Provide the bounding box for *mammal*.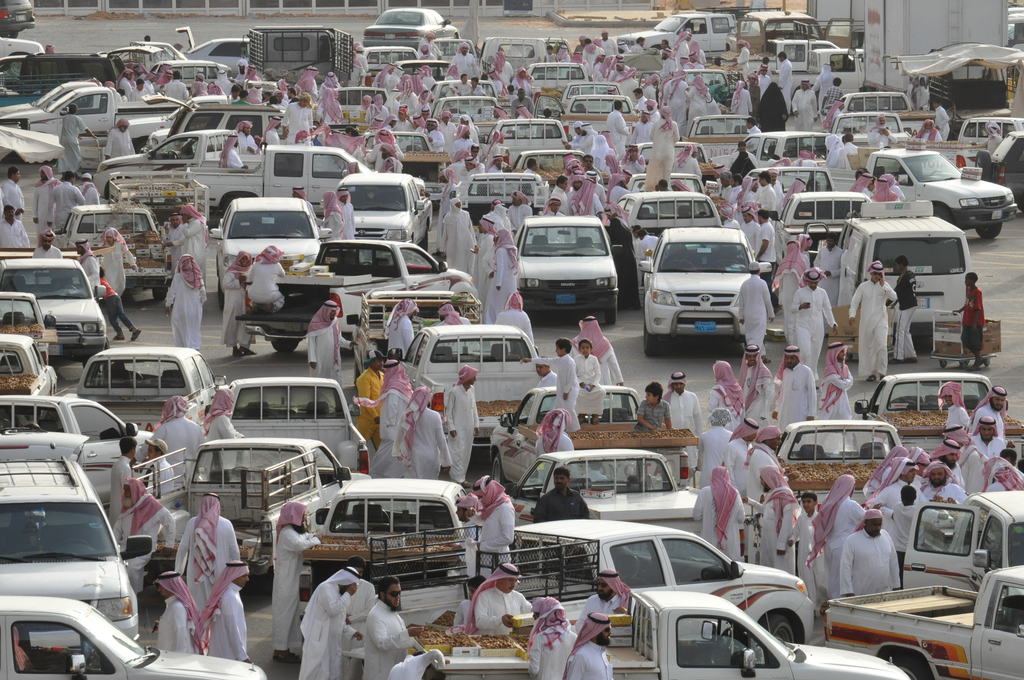
{"x1": 361, "y1": 574, "x2": 416, "y2": 679}.
